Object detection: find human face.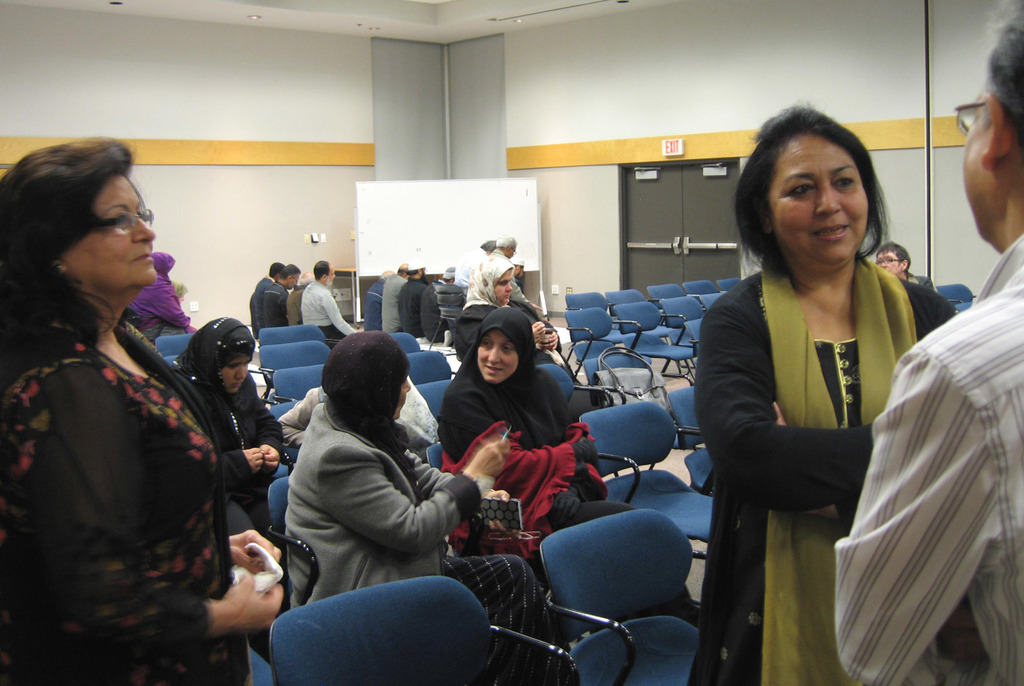
220,352,252,395.
